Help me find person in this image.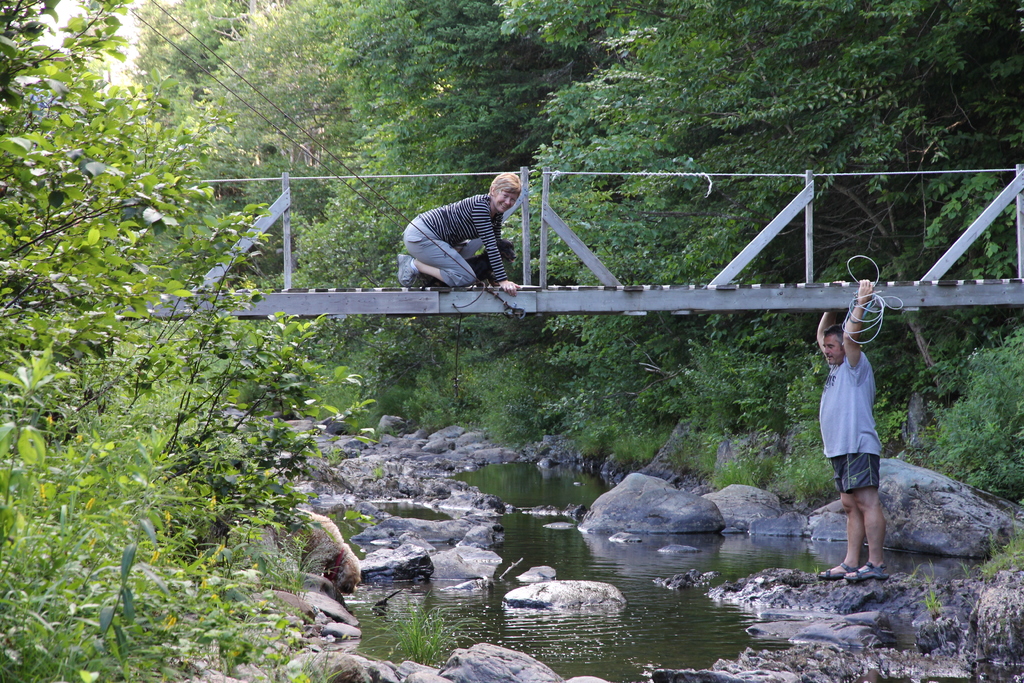
Found it: crop(817, 277, 884, 584).
